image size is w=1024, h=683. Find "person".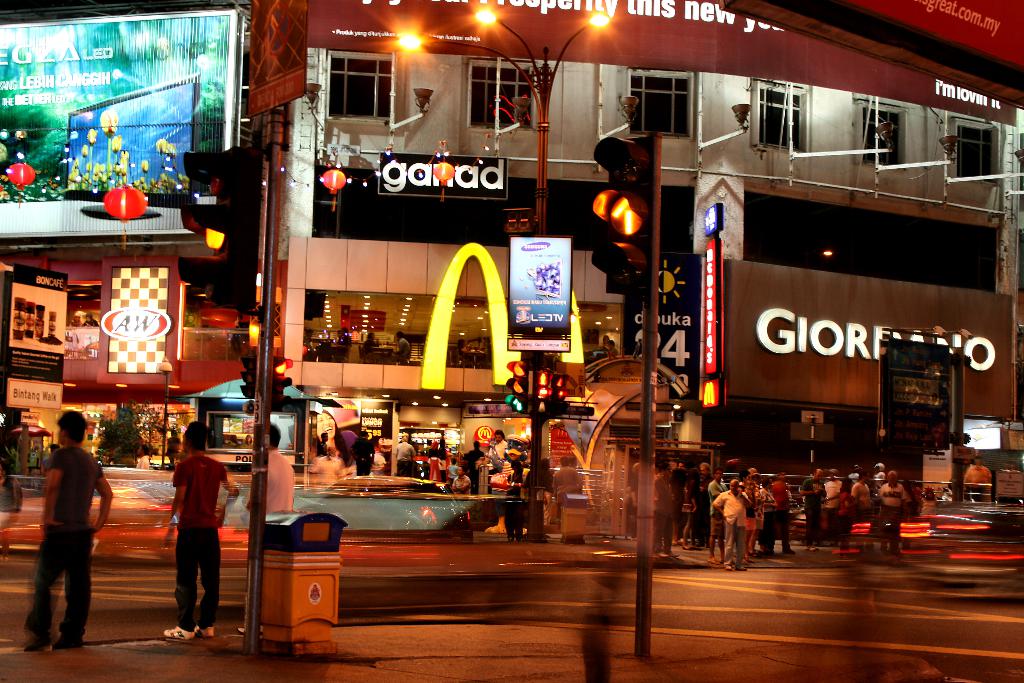
(left=756, top=475, right=780, bottom=555).
